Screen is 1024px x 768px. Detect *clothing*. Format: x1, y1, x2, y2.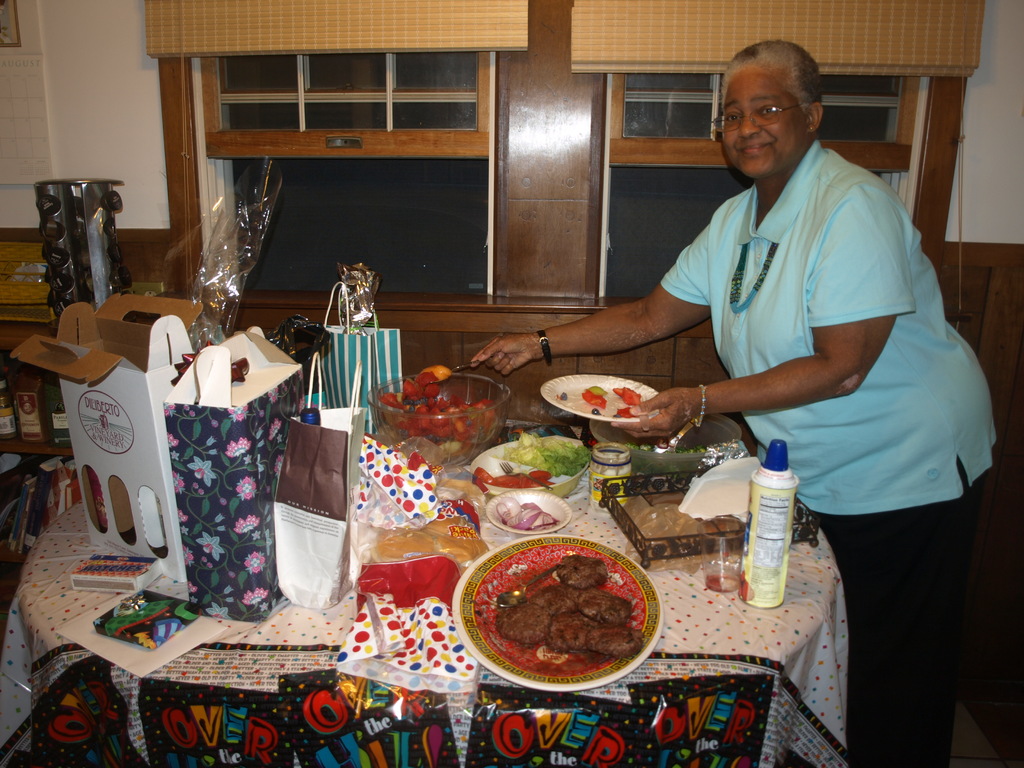
660, 143, 1000, 767.
